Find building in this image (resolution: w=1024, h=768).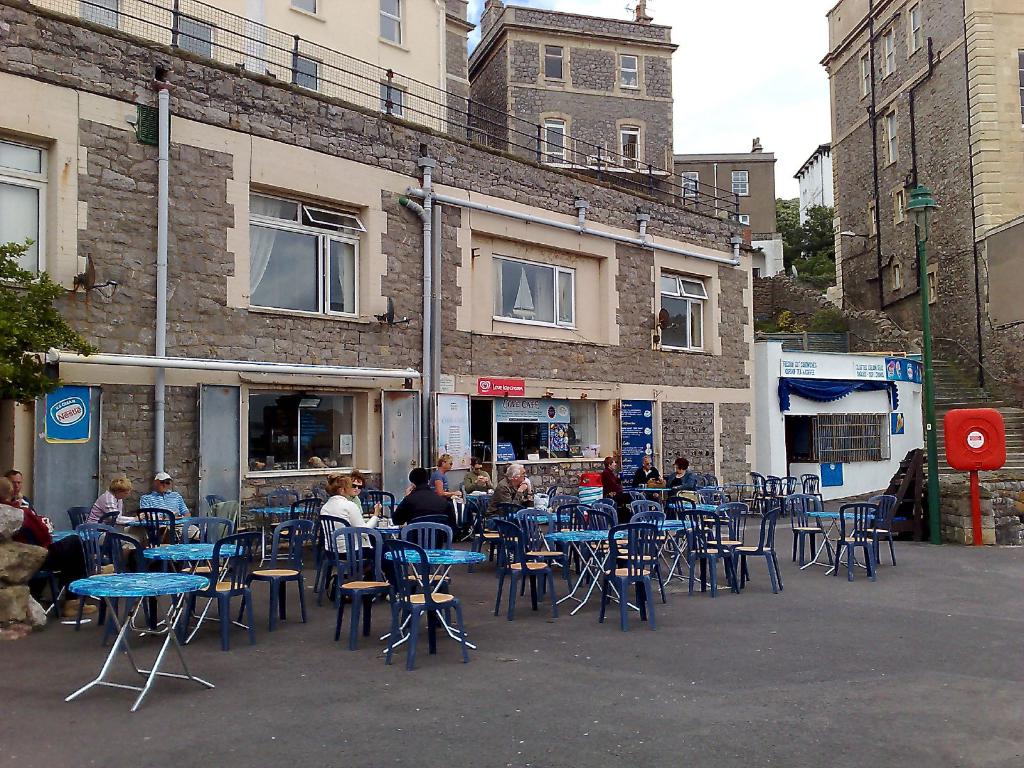
bbox=(36, 1, 472, 137).
